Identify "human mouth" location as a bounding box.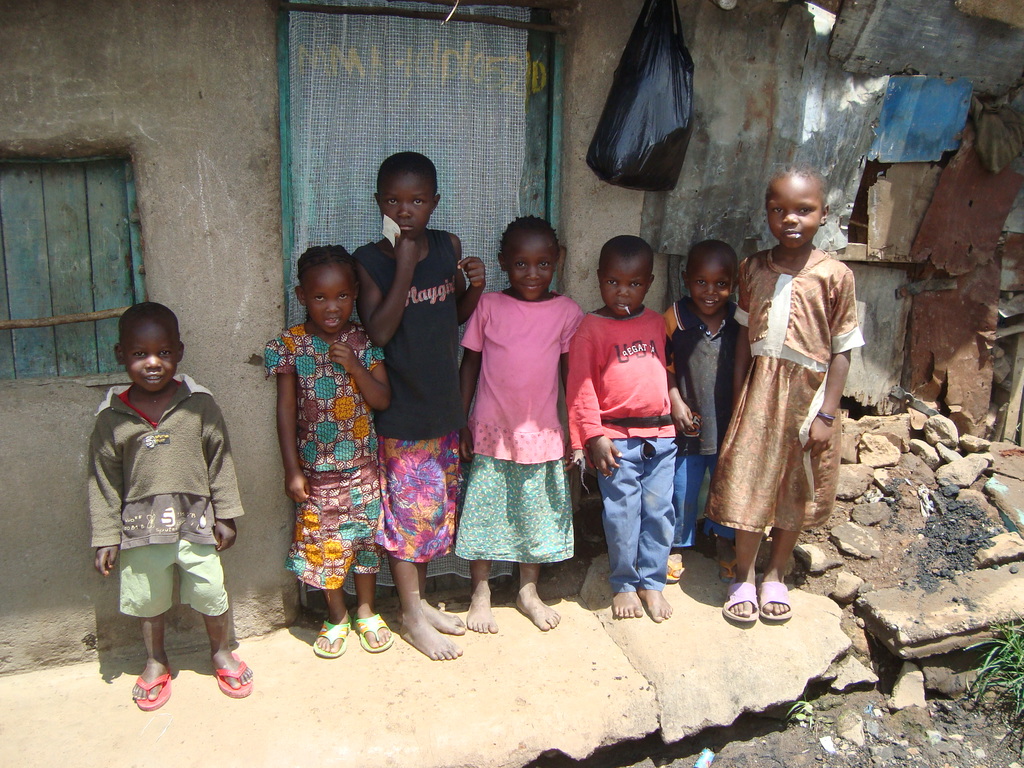
<region>323, 319, 340, 326</region>.
